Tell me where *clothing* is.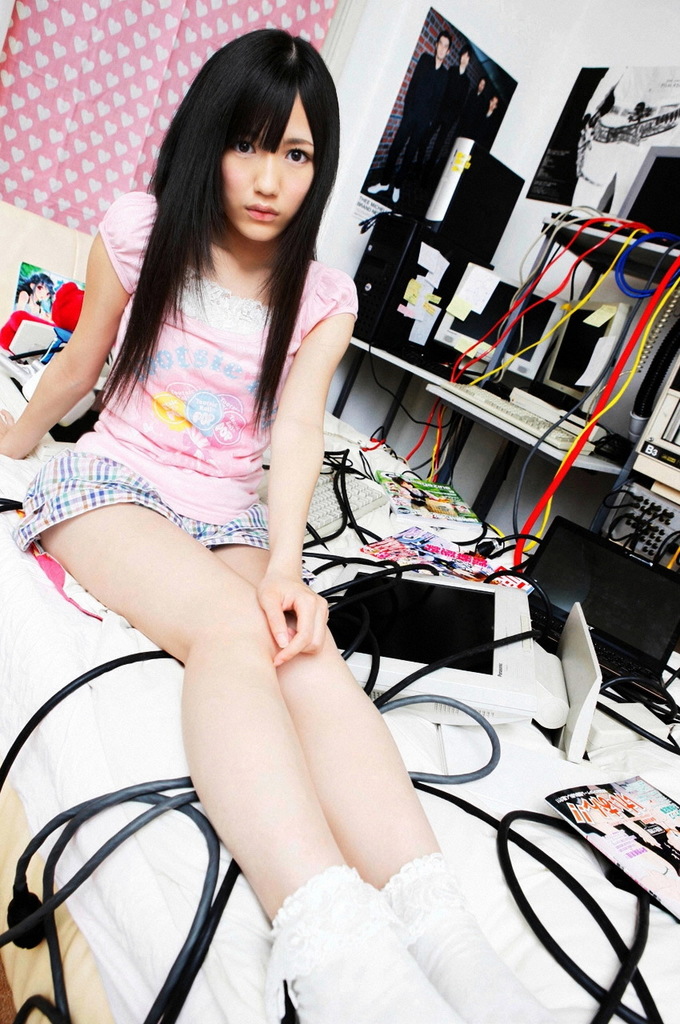
*clothing* is at Rect(44, 212, 360, 733).
